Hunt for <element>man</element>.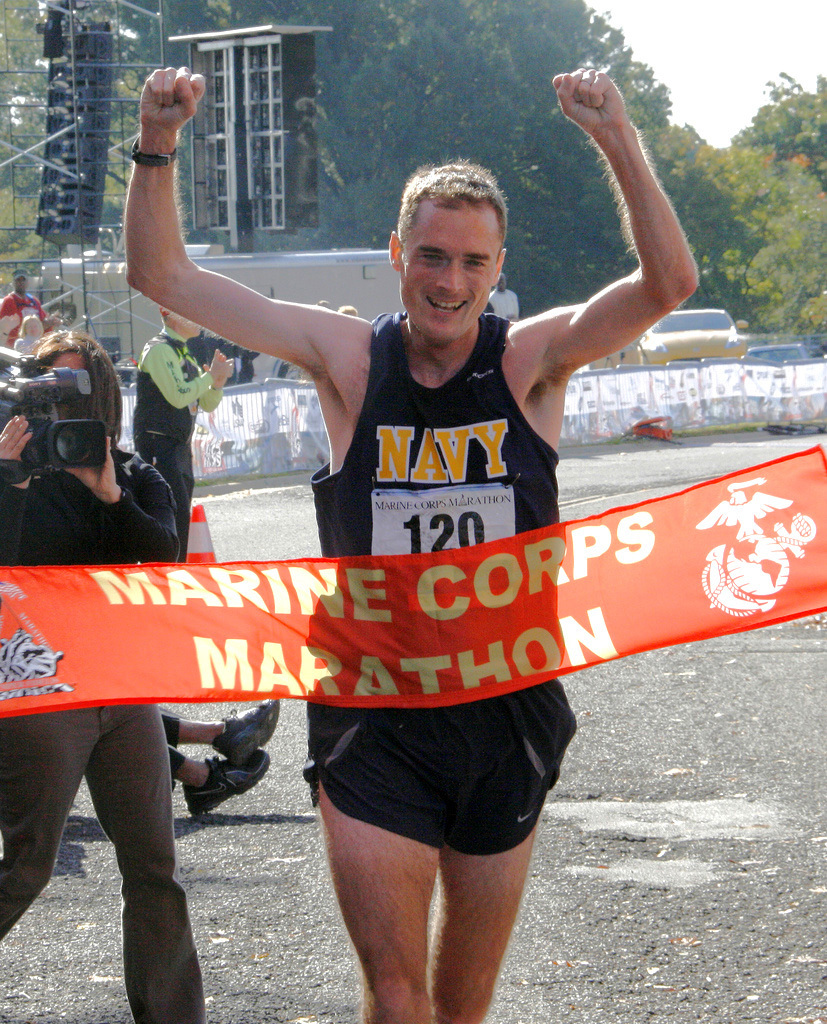
Hunted down at {"x1": 129, "y1": 311, "x2": 235, "y2": 558}.
